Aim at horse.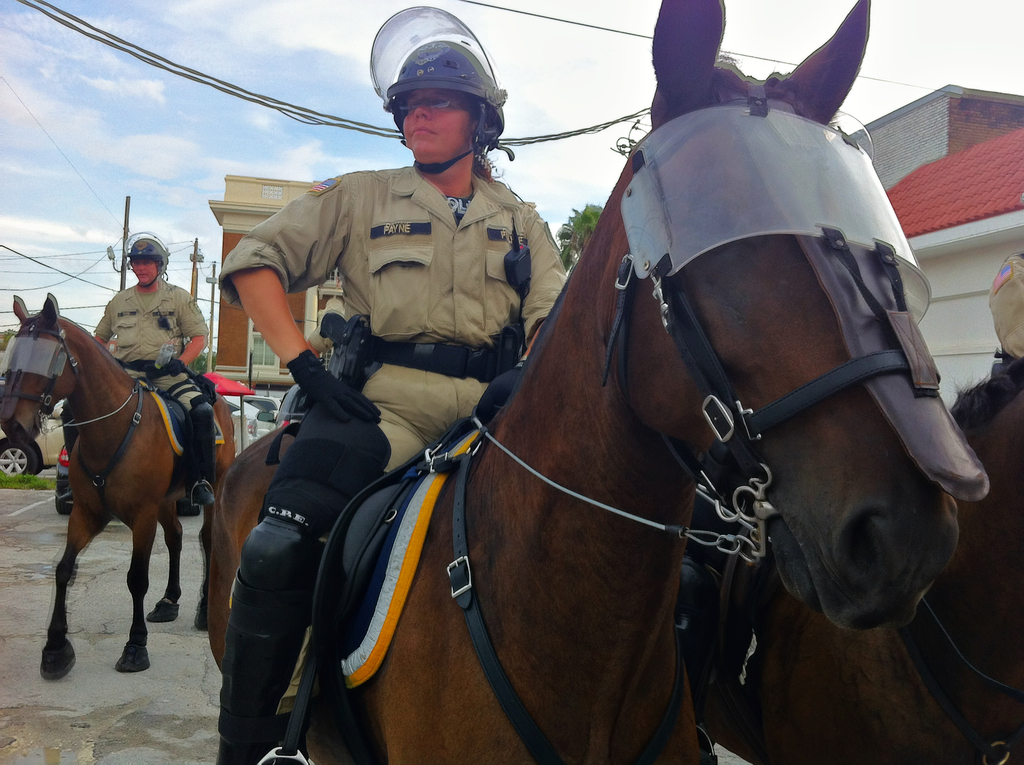
Aimed at bbox(201, 0, 964, 764).
